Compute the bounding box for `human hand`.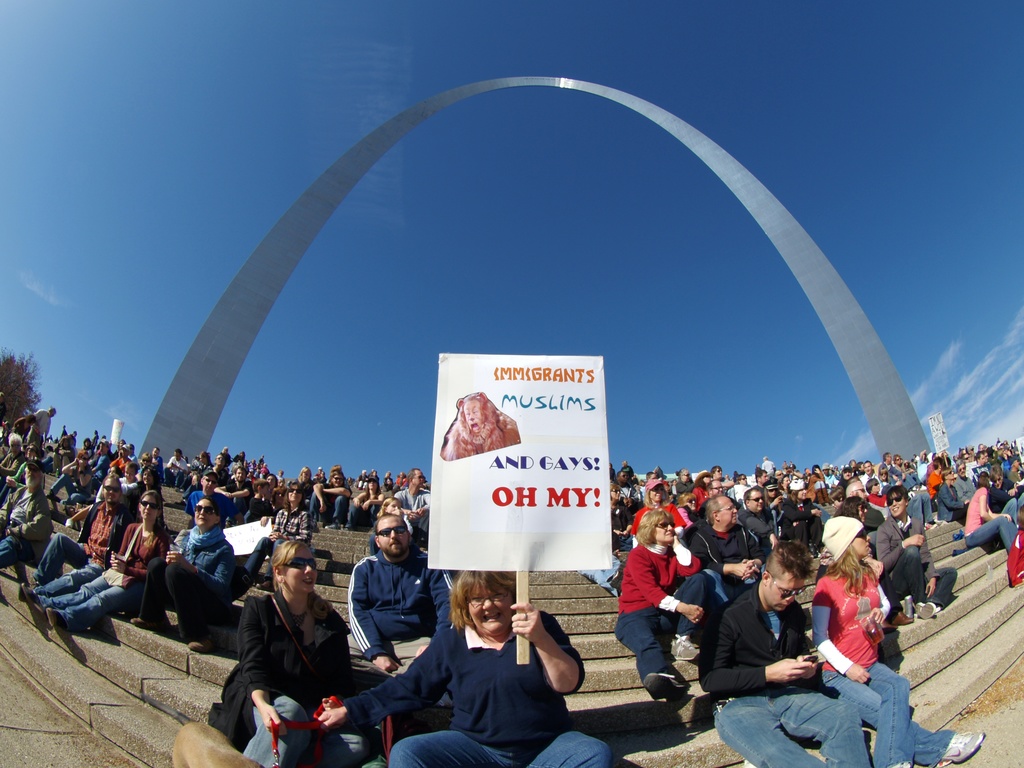
box(811, 507, 822, 517).
